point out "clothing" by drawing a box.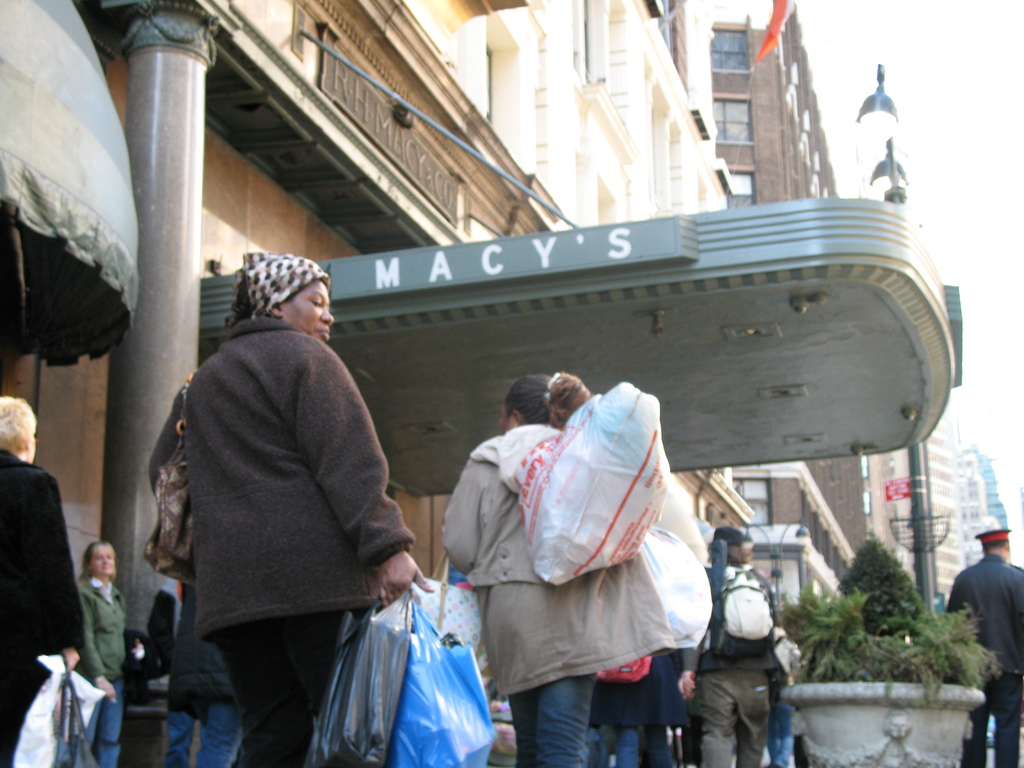
region(174, 326, 415, 767).
